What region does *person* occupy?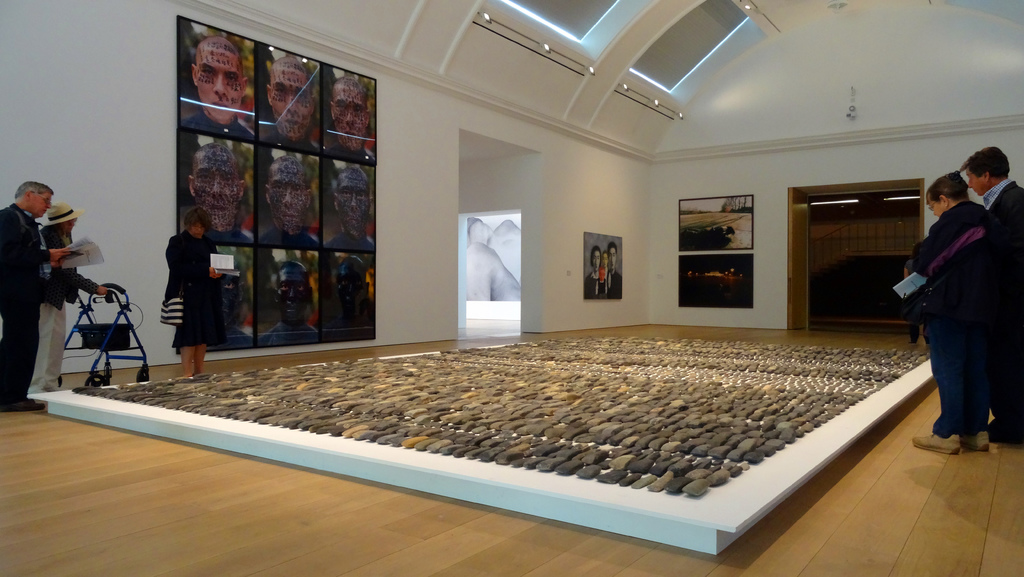
select_region(610, 243, 623, 299).
